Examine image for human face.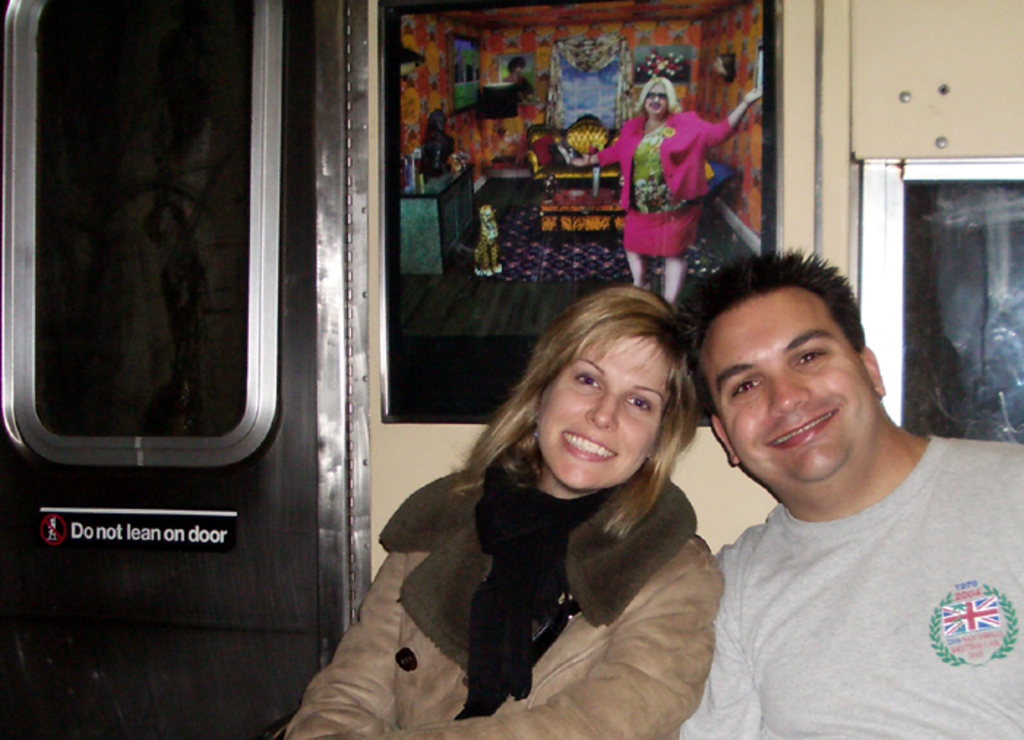
Examination result: <box>693,279,878,493</box>.
